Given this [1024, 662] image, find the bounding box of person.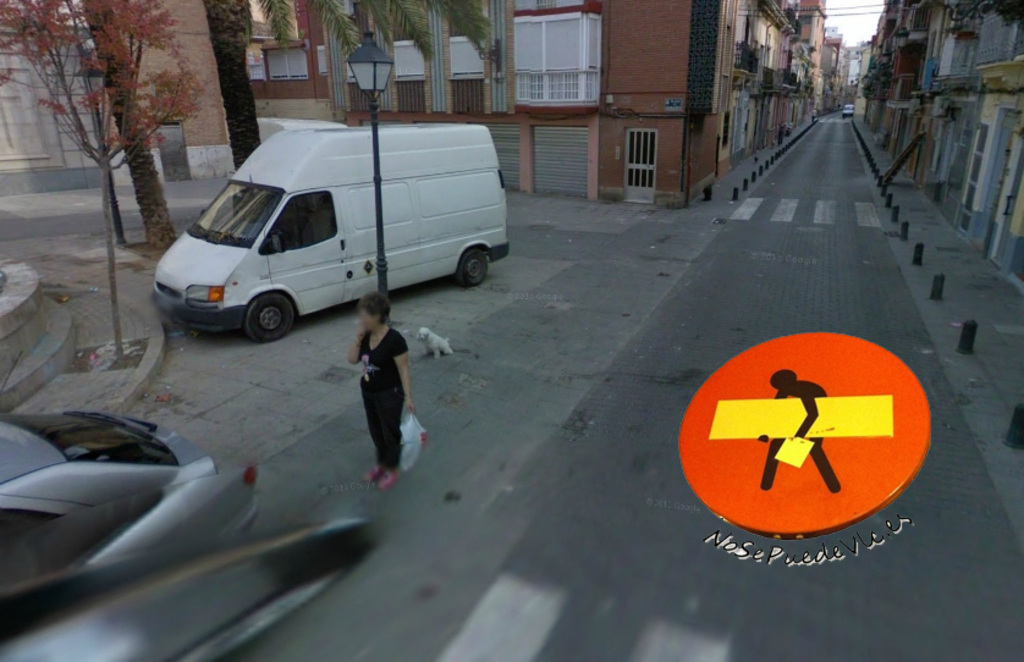
select_region(759, 366, 846, 496).
